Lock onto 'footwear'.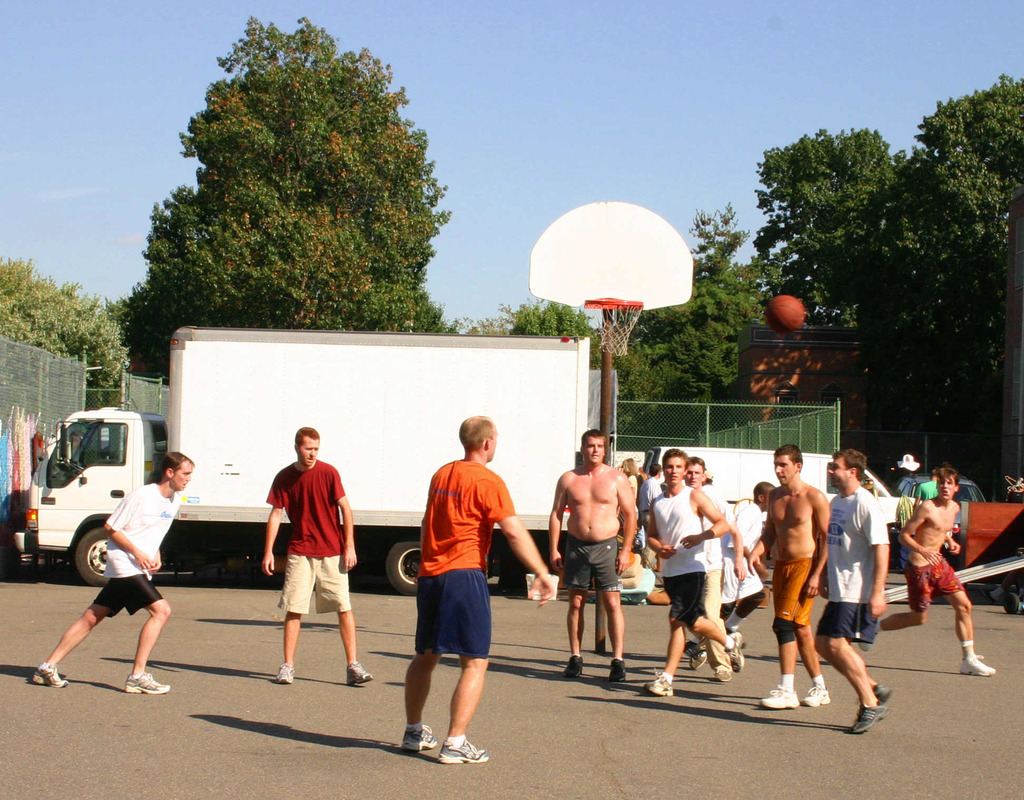
Locked: (x1=124, y1=668, x2=170, y2=696).
